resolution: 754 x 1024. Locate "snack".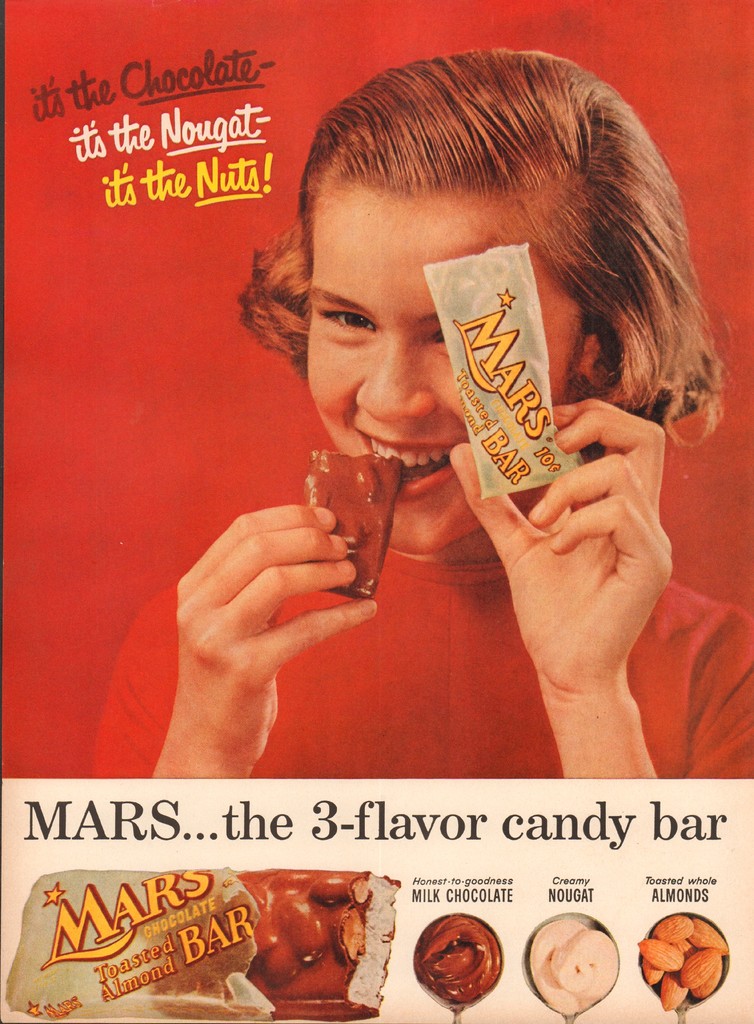
select_region(299, 435, 408, 601).
